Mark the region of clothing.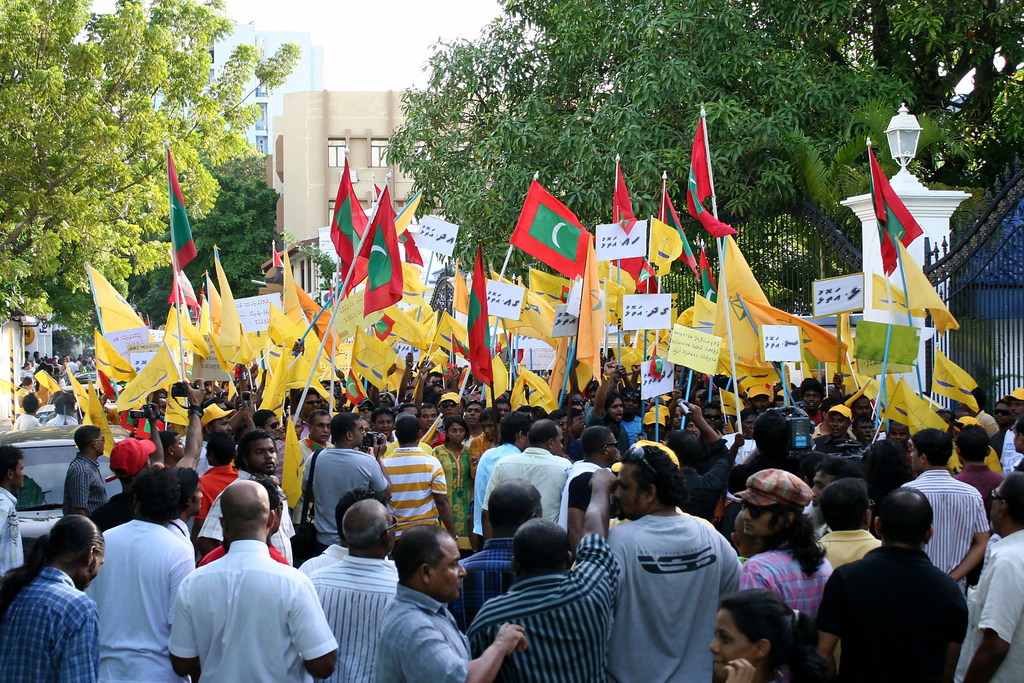
Region: pyautogui.locateOnScreen(472, 538, 620, 682).
